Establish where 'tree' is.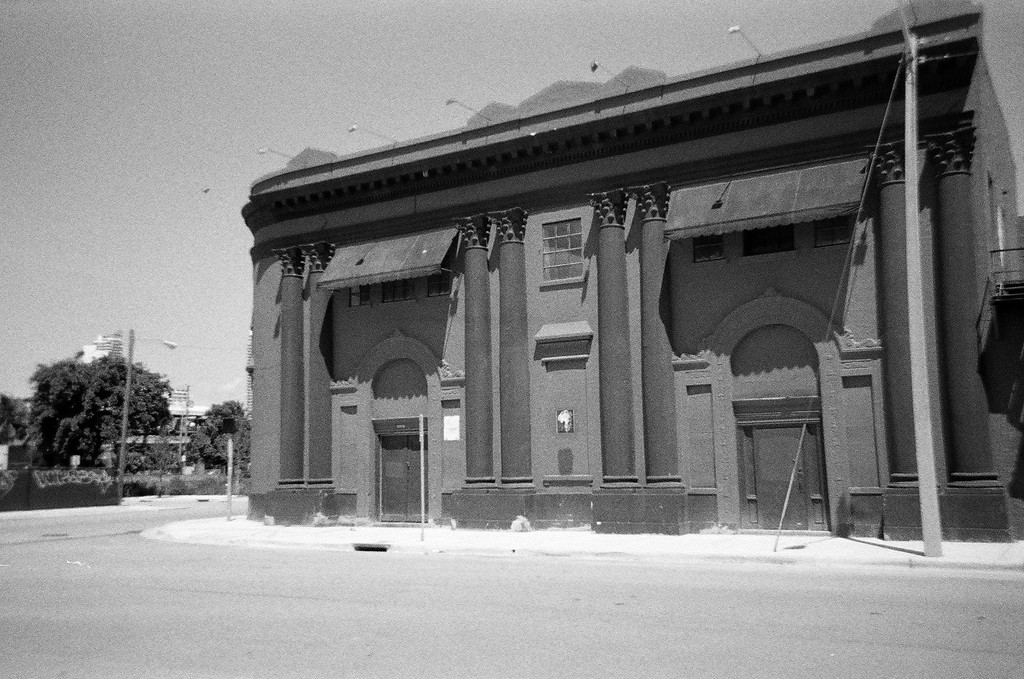
Established at <bbox>0, 395, 20, 446</bbox>.
